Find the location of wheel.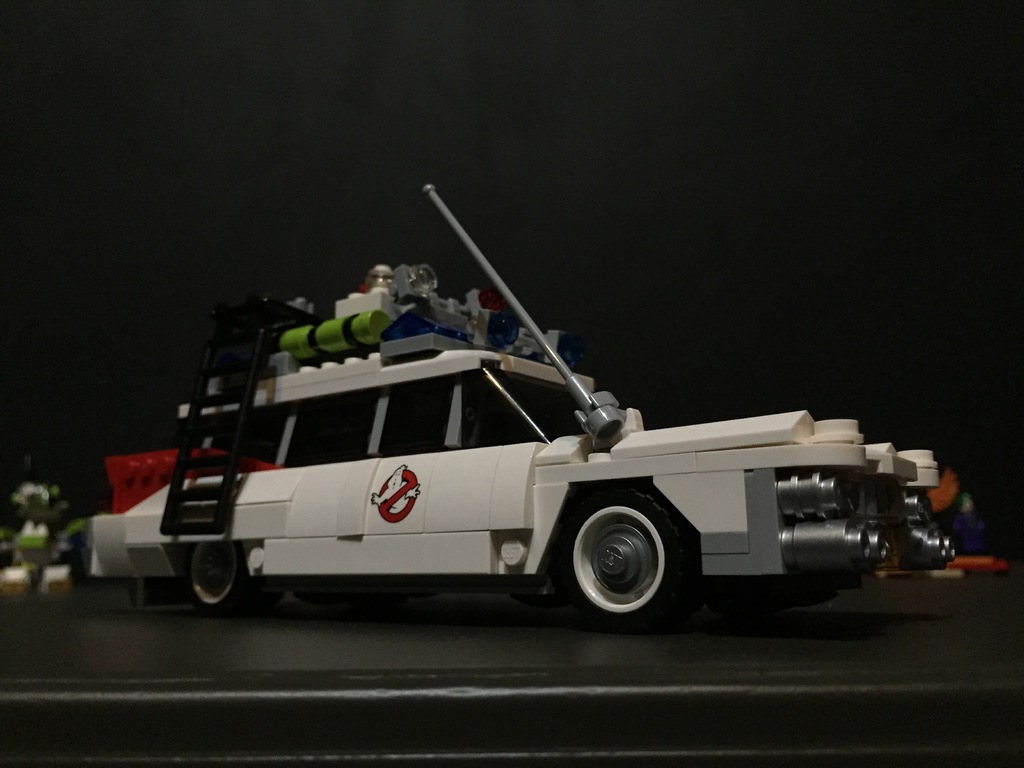
Location: <bbox>557, 497, 695, 620</bbox>.
